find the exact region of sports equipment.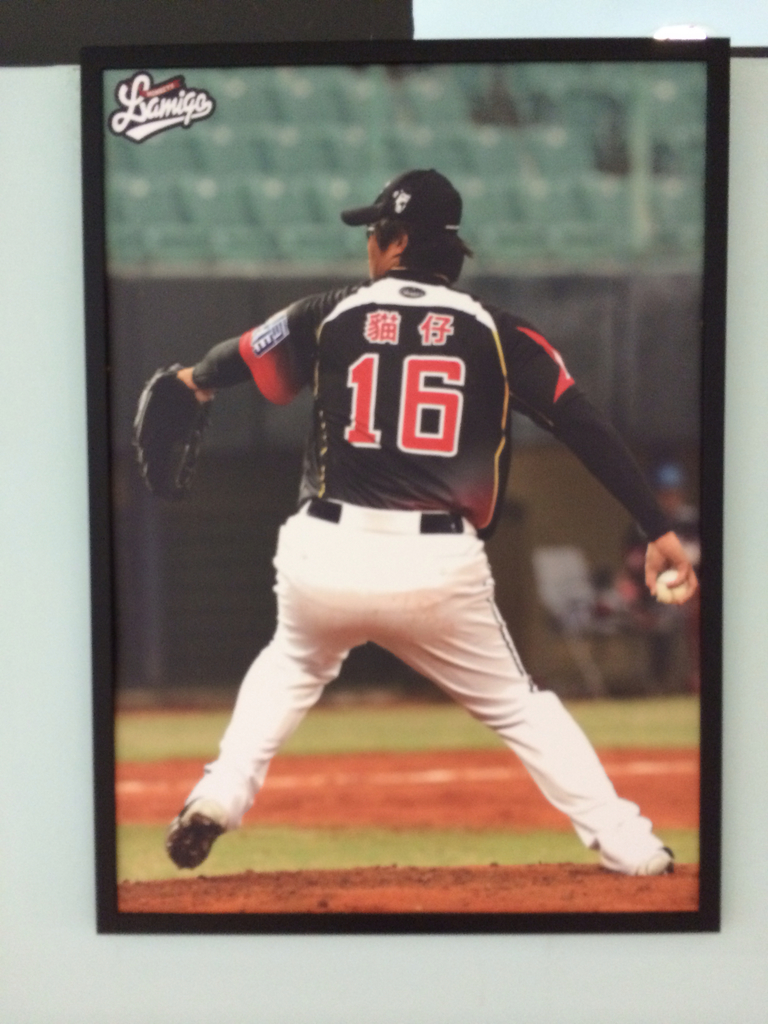
Exact region: region(172, 810, 228, 876).
